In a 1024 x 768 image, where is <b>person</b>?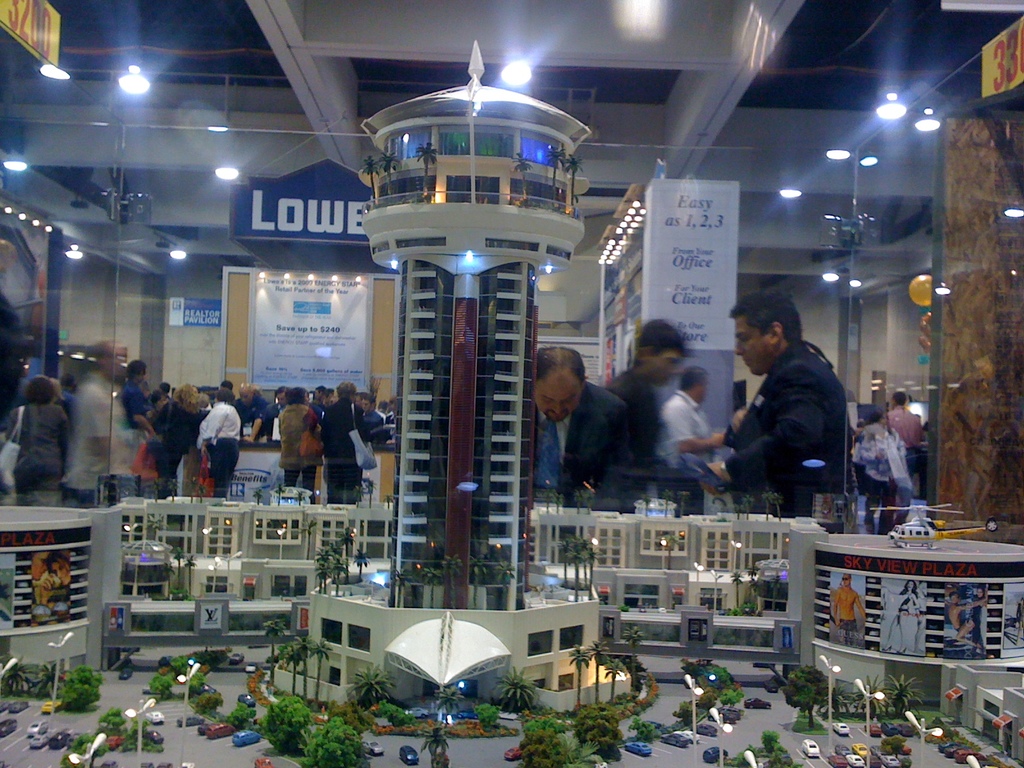
region(706, 289, 856, 518).
